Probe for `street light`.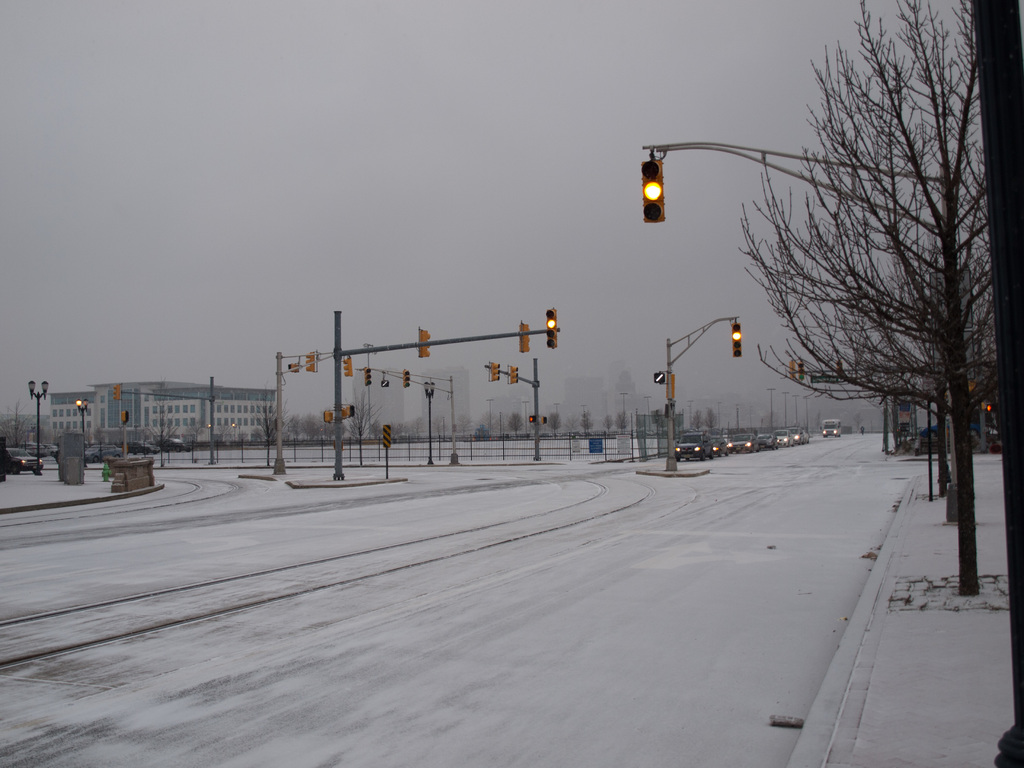
Probe result: {"x1": 767, "y1": 387, "x2": 776, "y2": 428}.
